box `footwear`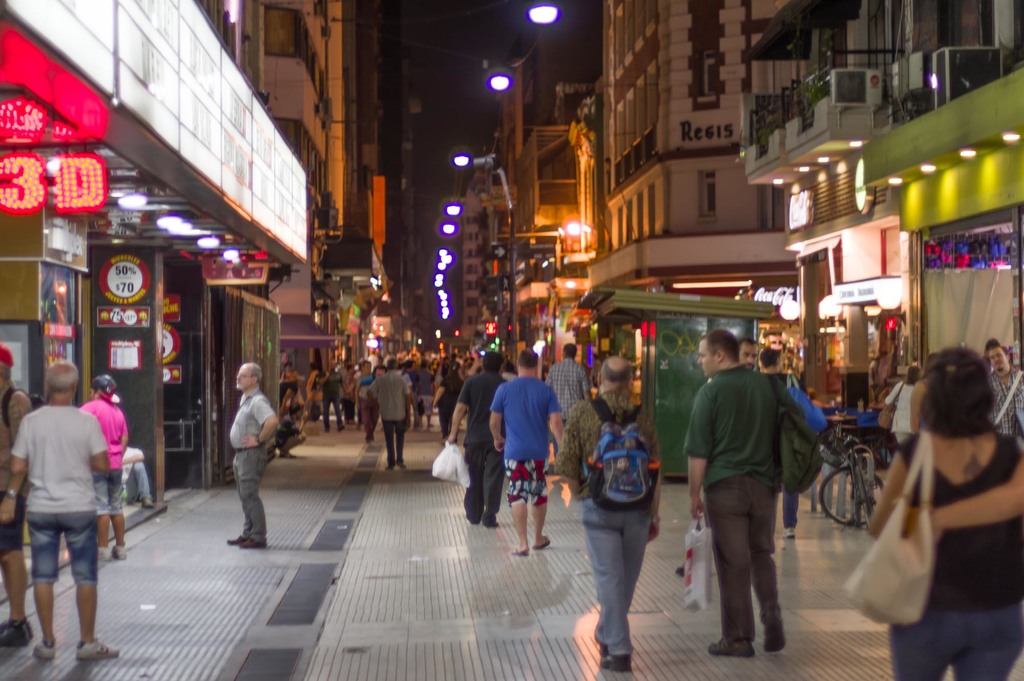
rect(604, 652, 632, 671)
